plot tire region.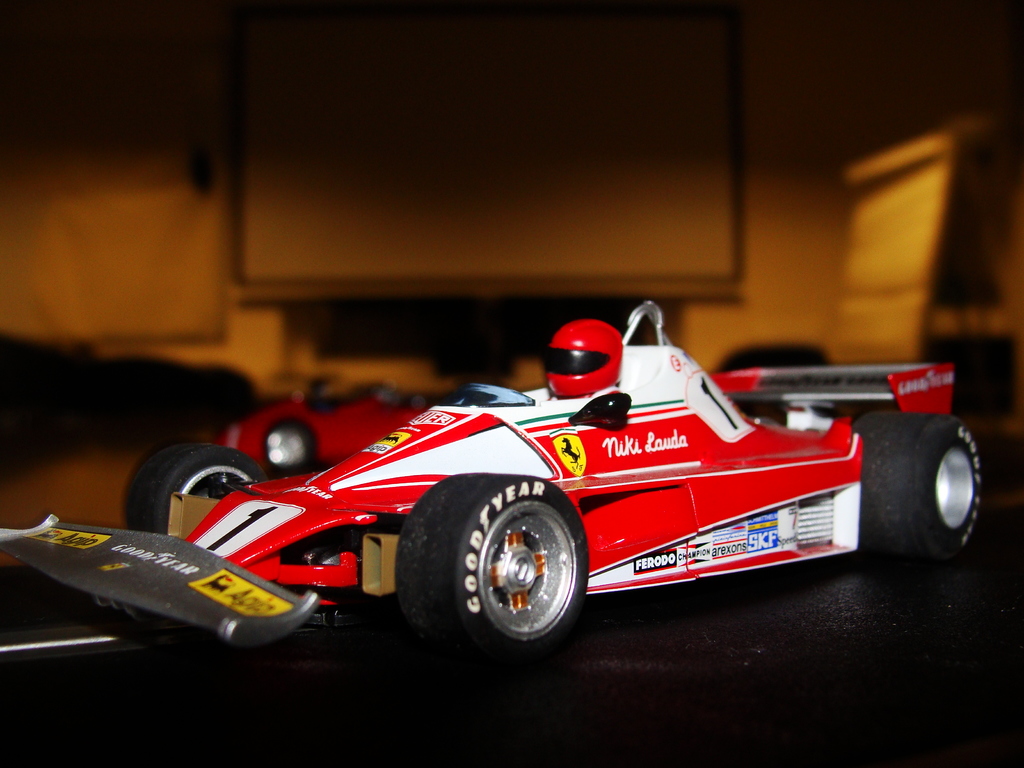
Plotted at bbox=(846, 408, 990, 560).
